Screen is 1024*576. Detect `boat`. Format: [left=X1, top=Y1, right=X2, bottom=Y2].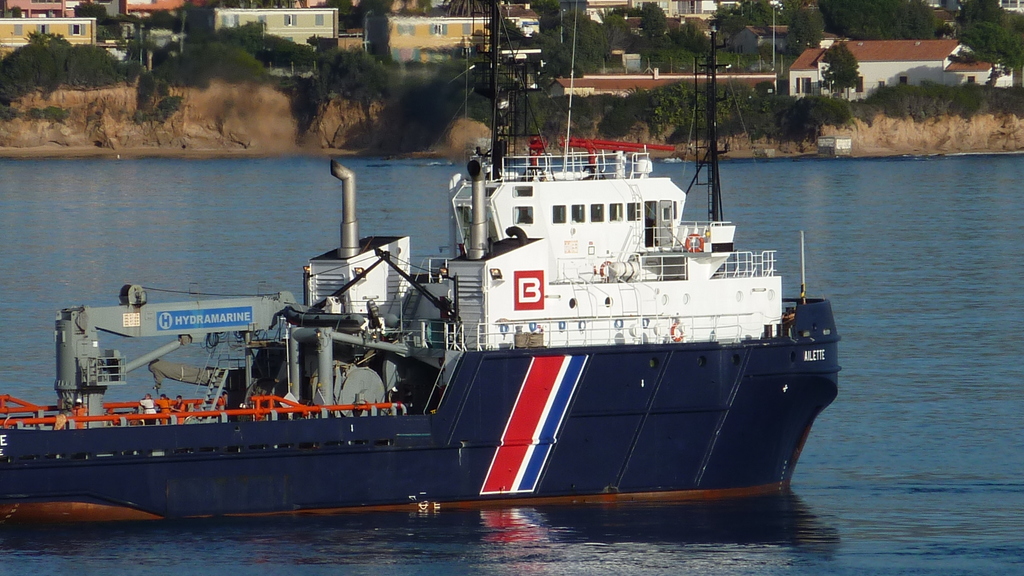
[left=38, top=81, right=888, bottom=512].
